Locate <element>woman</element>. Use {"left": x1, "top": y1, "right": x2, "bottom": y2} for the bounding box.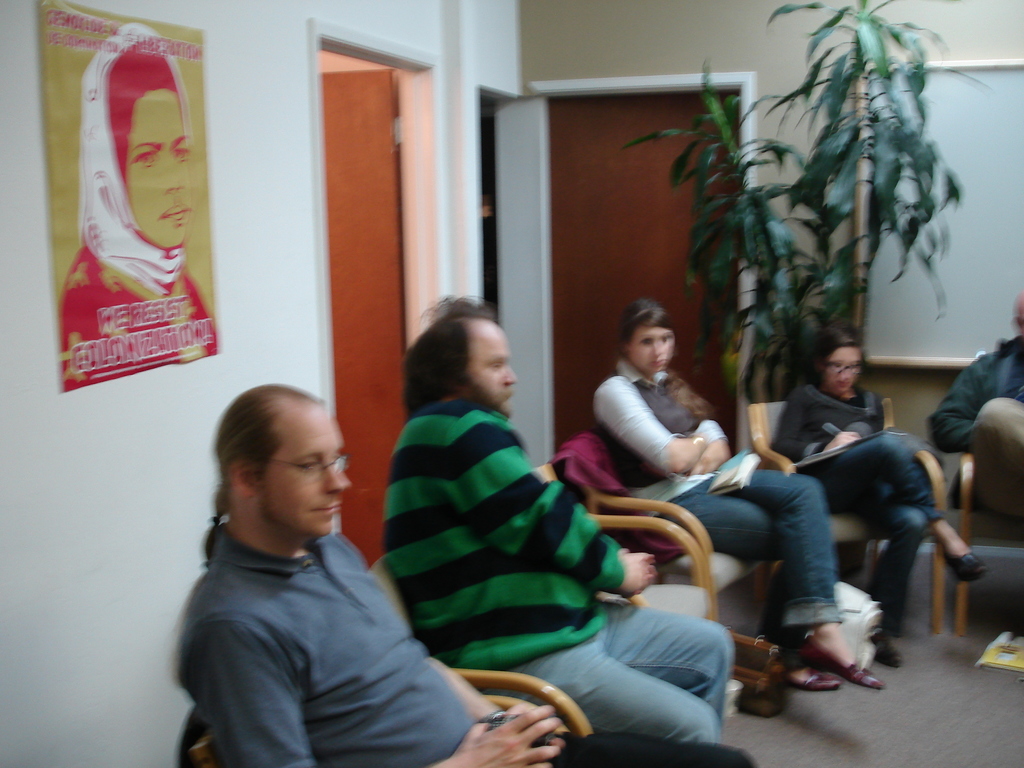
{"left": 748, "top": 326, "right": 993, "bottom": 680}.
